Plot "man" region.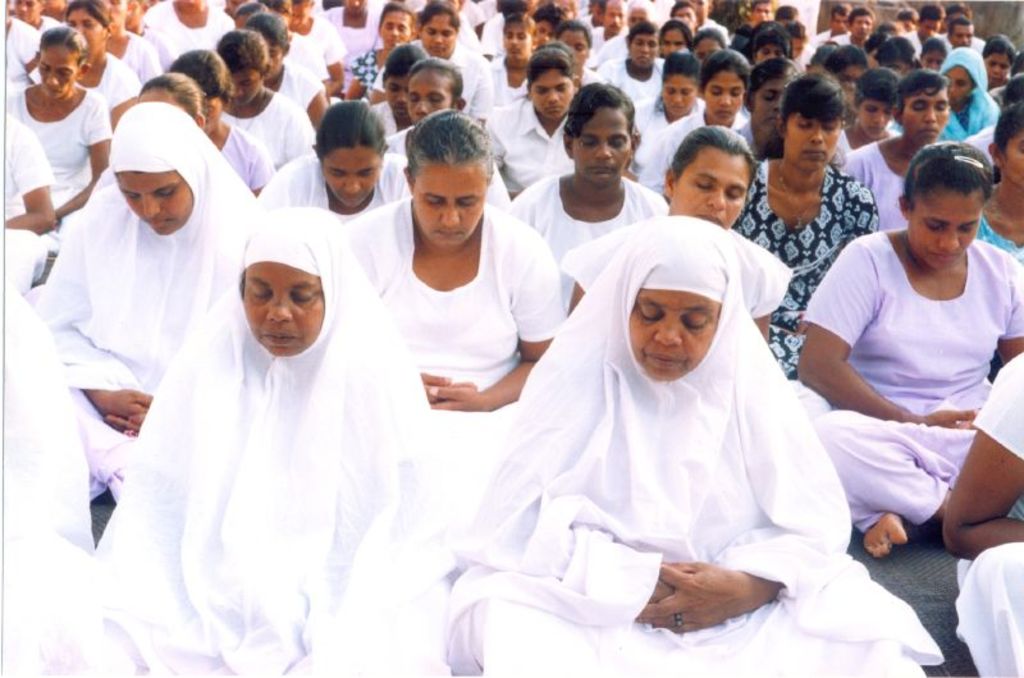
Plotted at locate(900, 3, 950, 55).
